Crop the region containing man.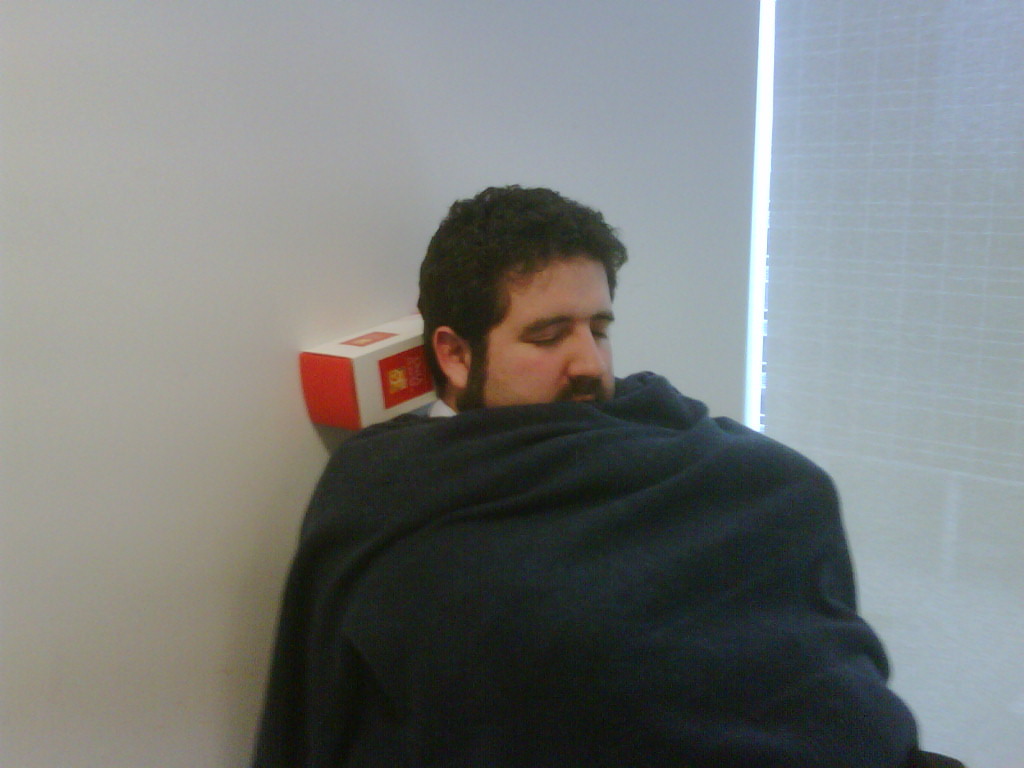
Crop region: detection(239, 180, 975, 767).
